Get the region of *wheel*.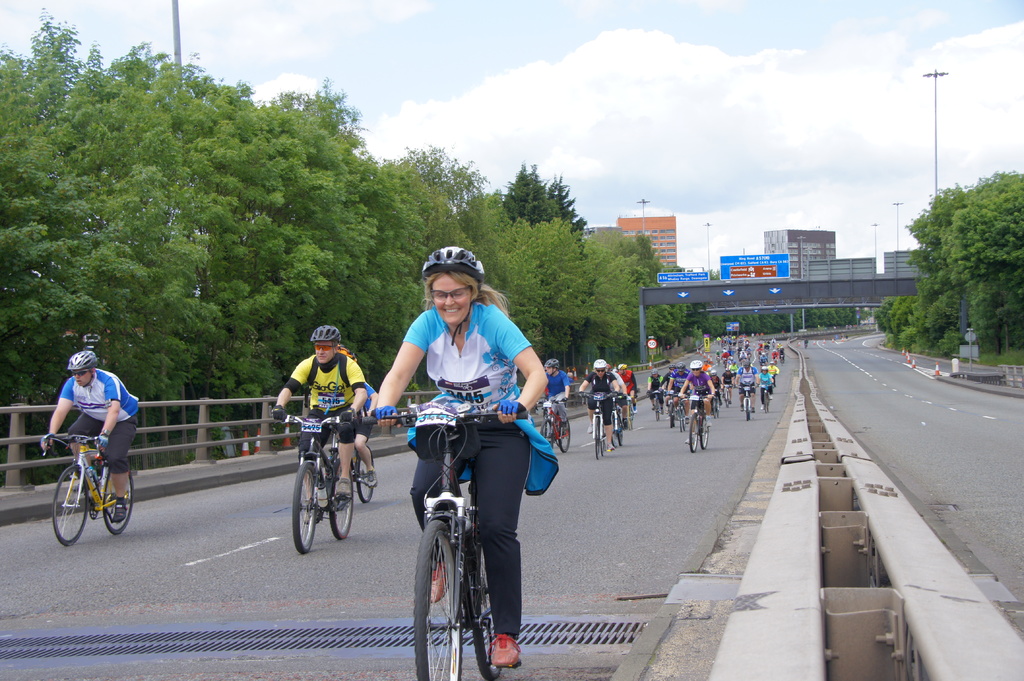
<region>50, 463, 91, 550</region>.
